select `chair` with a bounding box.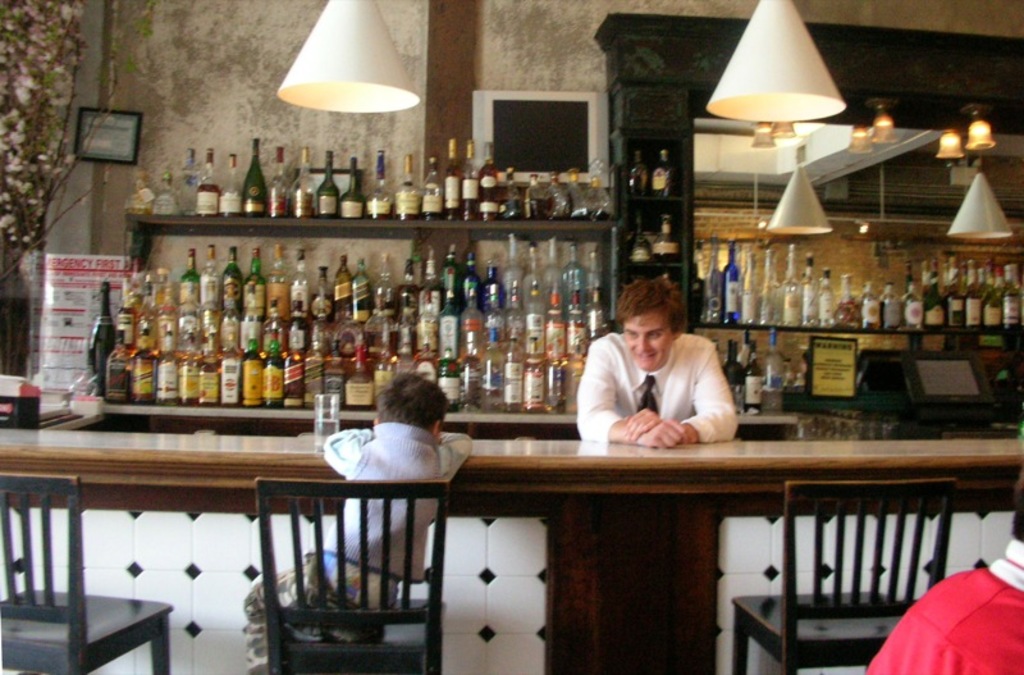
(left=727, top=475, right=957, bottom=674).
